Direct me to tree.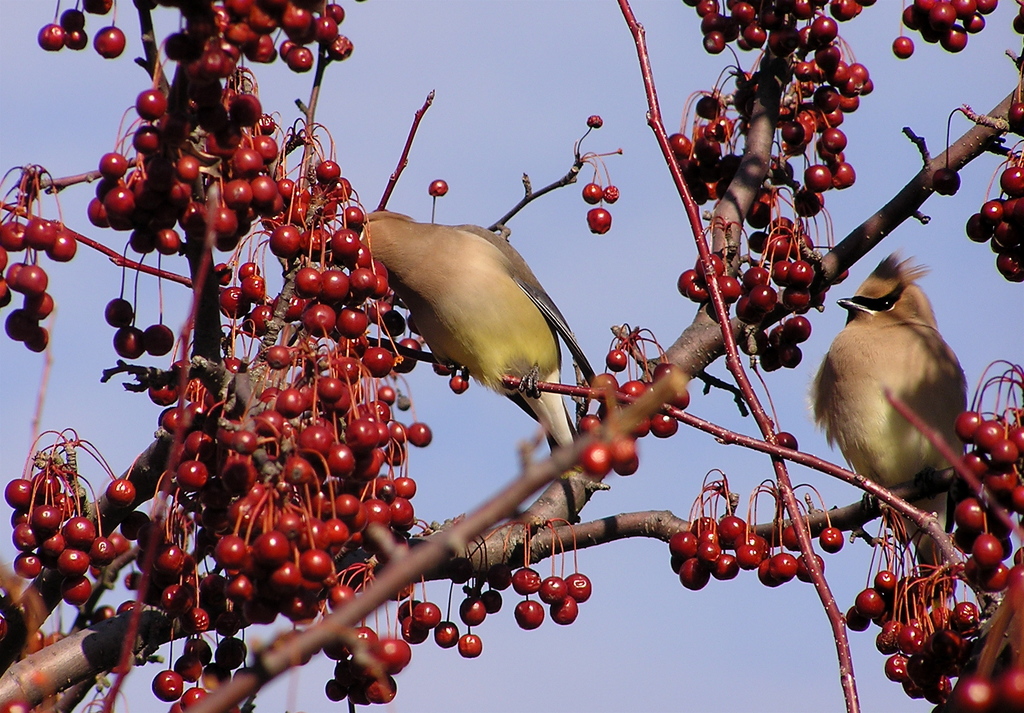
Direction: 77,0,1014,712.
